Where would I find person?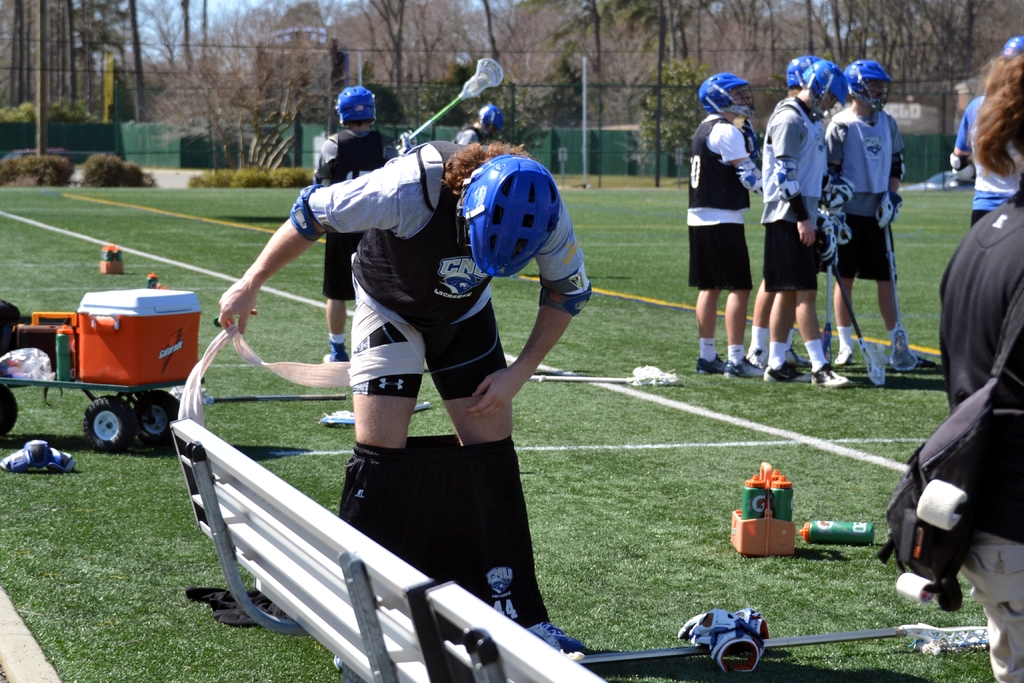
At {"x1": 315, "y1": 89, "x2": 420, "y2": 365}.
